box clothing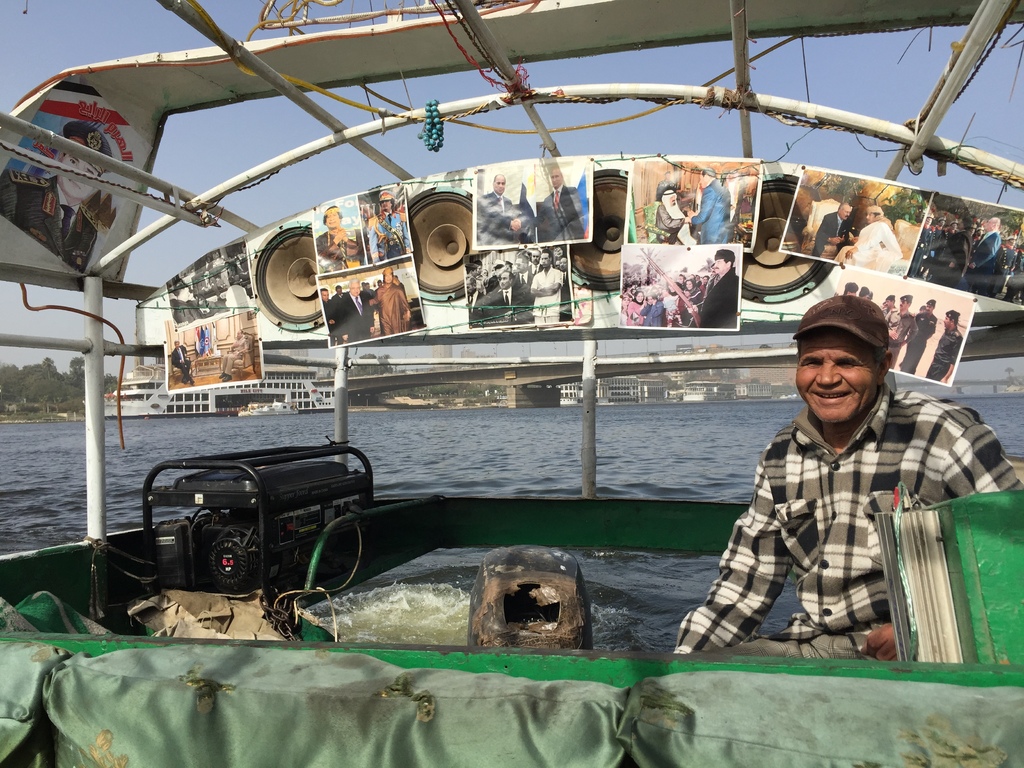
833, 218, 901, 278
